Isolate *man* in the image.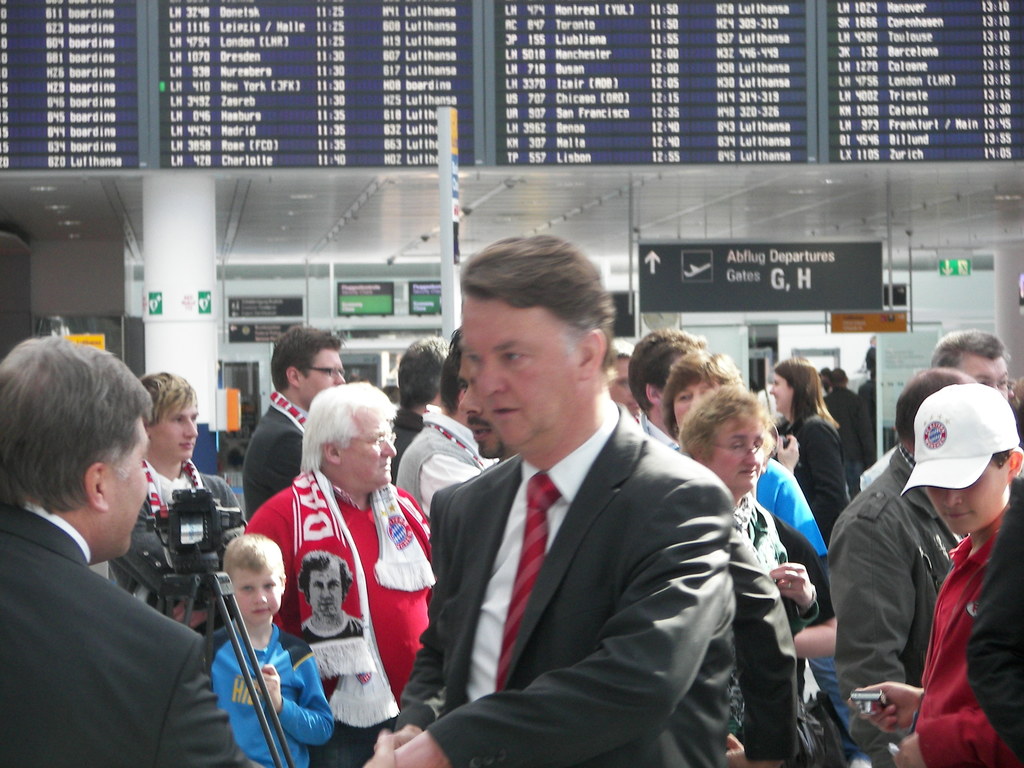
Isolated region: 241,327,343,522.
